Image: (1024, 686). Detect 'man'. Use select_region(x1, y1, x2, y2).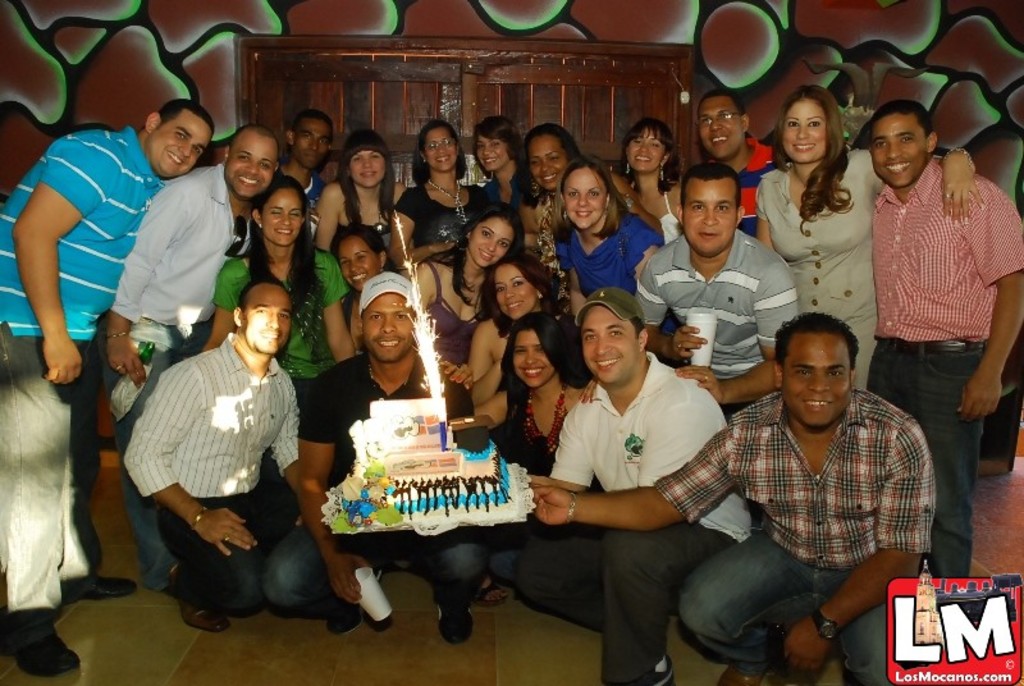
select_region(678, 88, 780, 252).
